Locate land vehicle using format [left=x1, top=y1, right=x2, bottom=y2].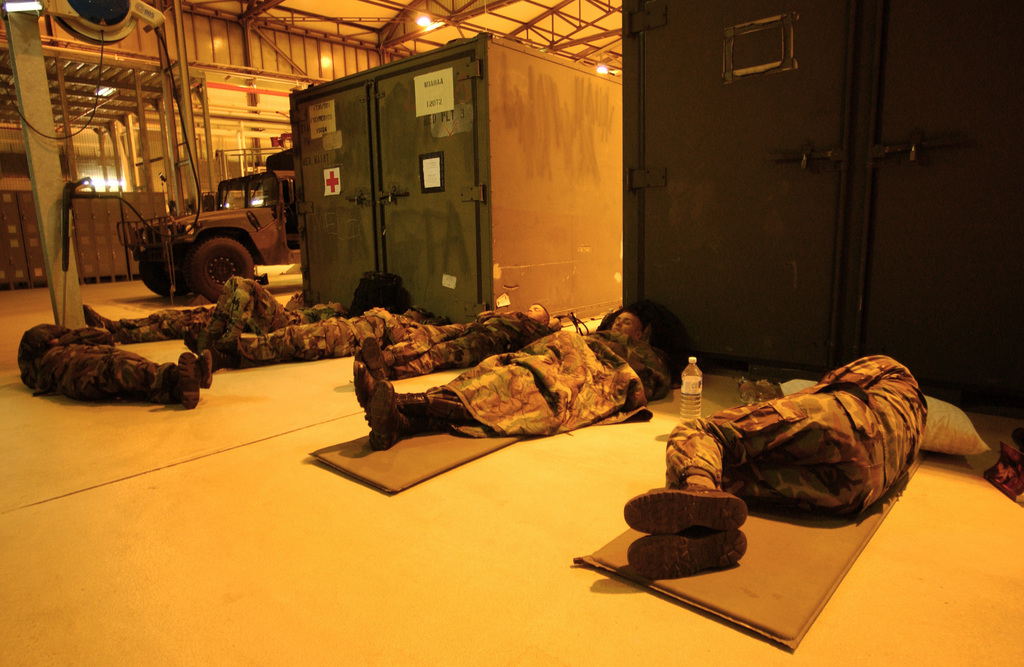
[left=122, top=146, right=300, bottom=303].
